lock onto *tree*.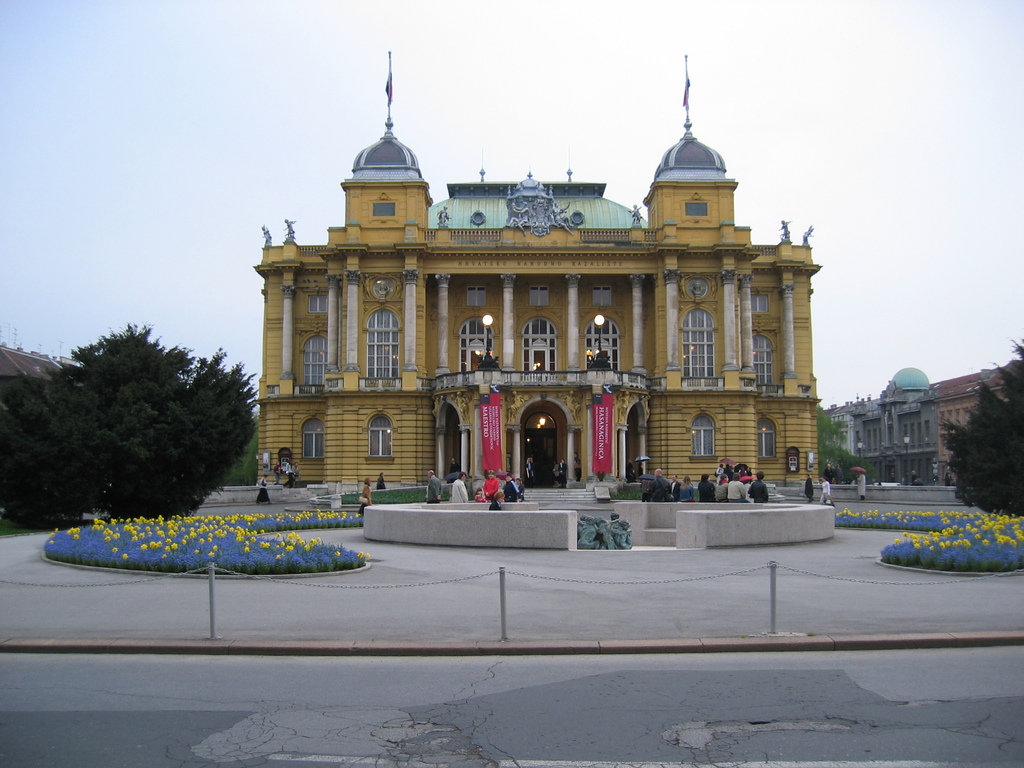
Locked: x1=939 y1=336 x2=1022 y2=527.
